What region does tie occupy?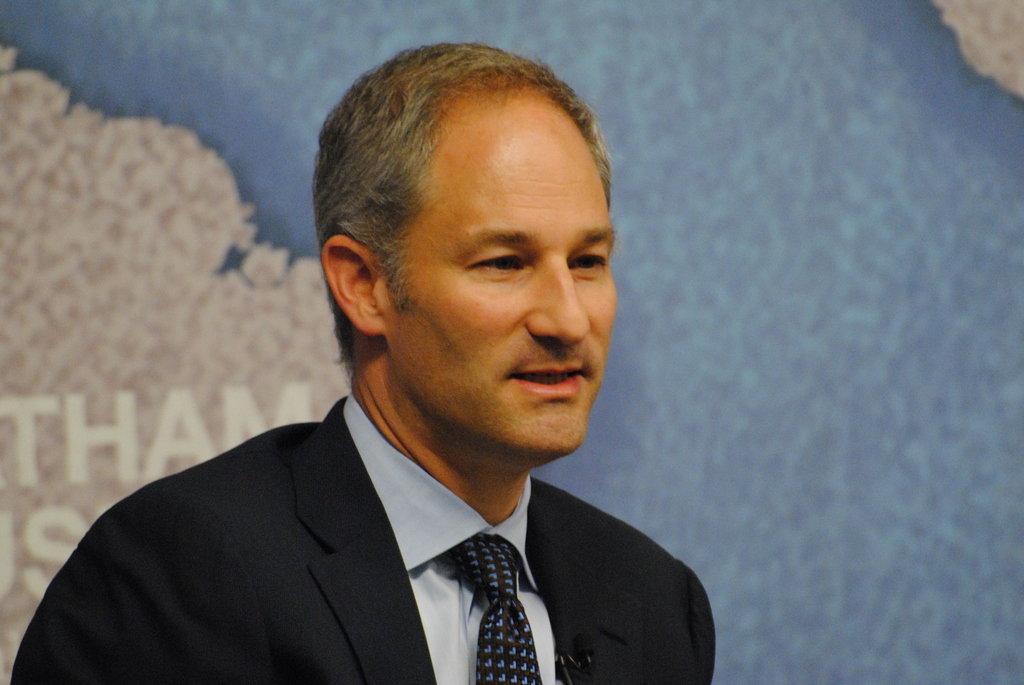
[433, 539, 540, 684].
